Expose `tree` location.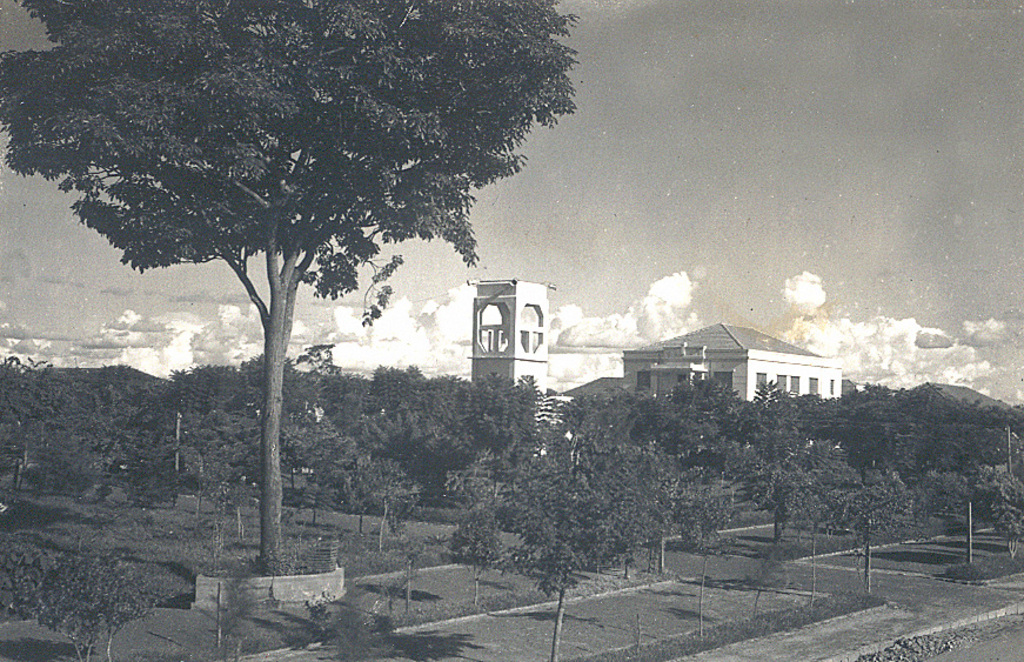
Exposed at left=150, top=408, right=241, bottom=514.
